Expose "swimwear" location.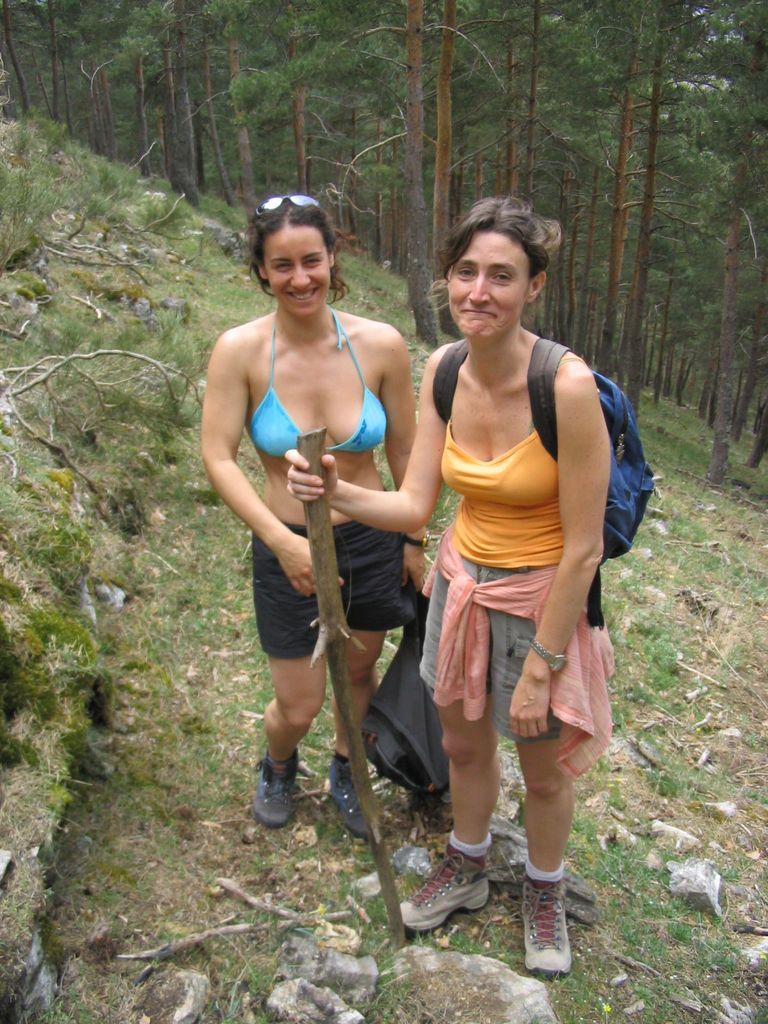
Exposed at bbox=(252, 516, 424, 659).
